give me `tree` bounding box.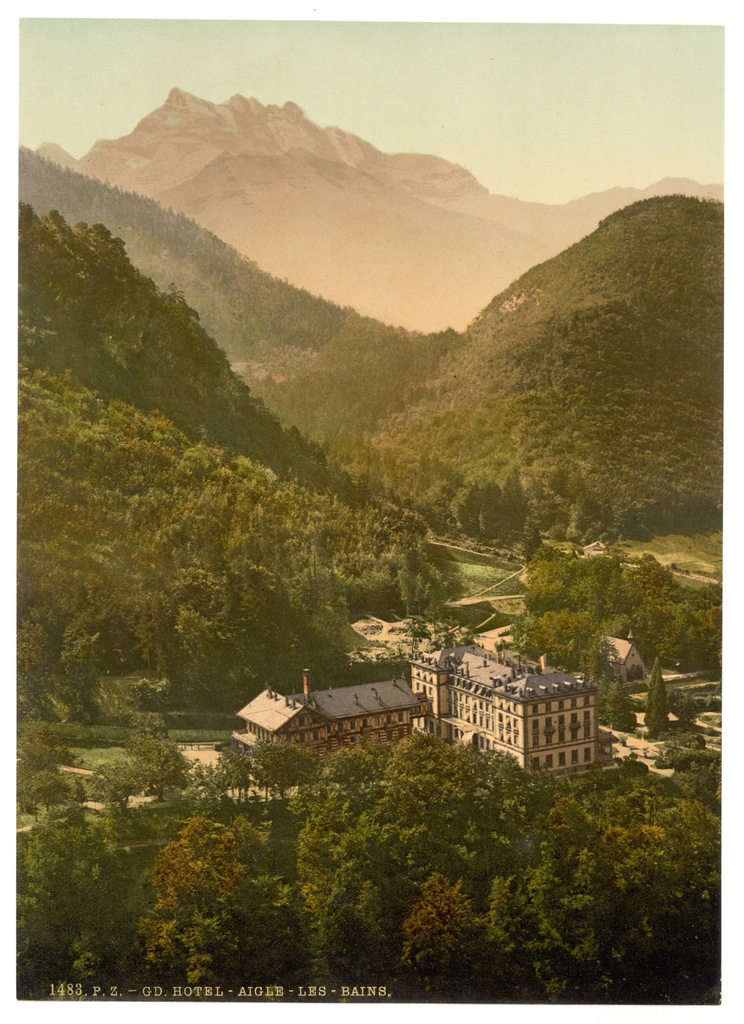
392:872:489:997.
